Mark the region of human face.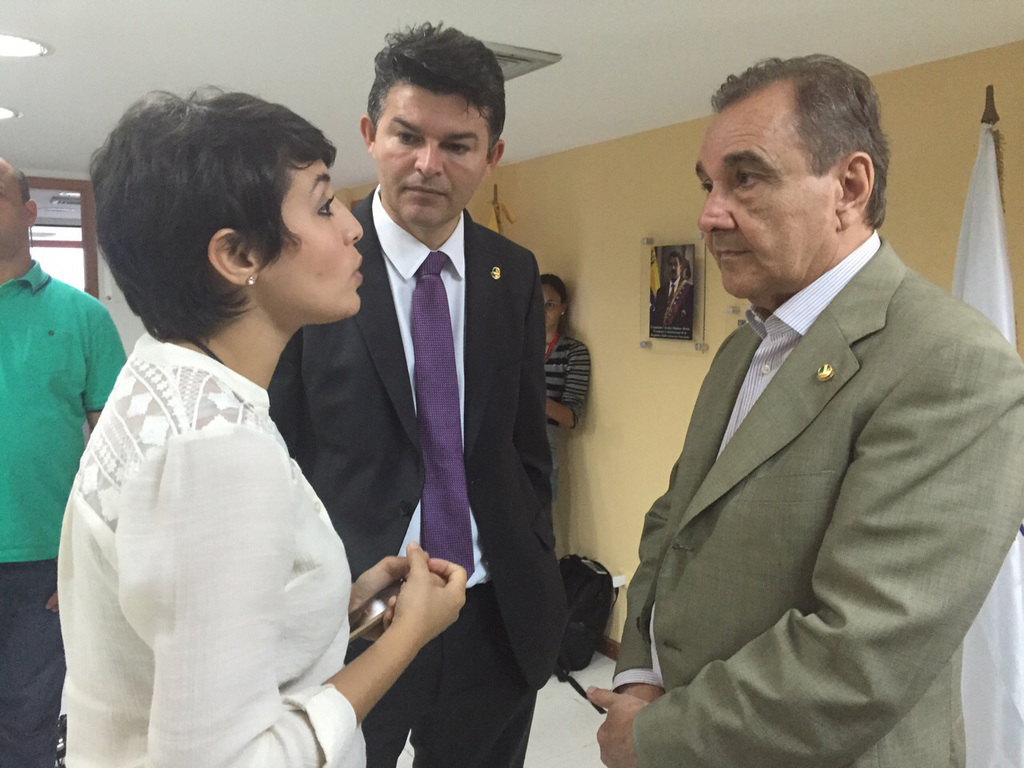
Region: x1=696 y1=94 x2=840 y2=296.
